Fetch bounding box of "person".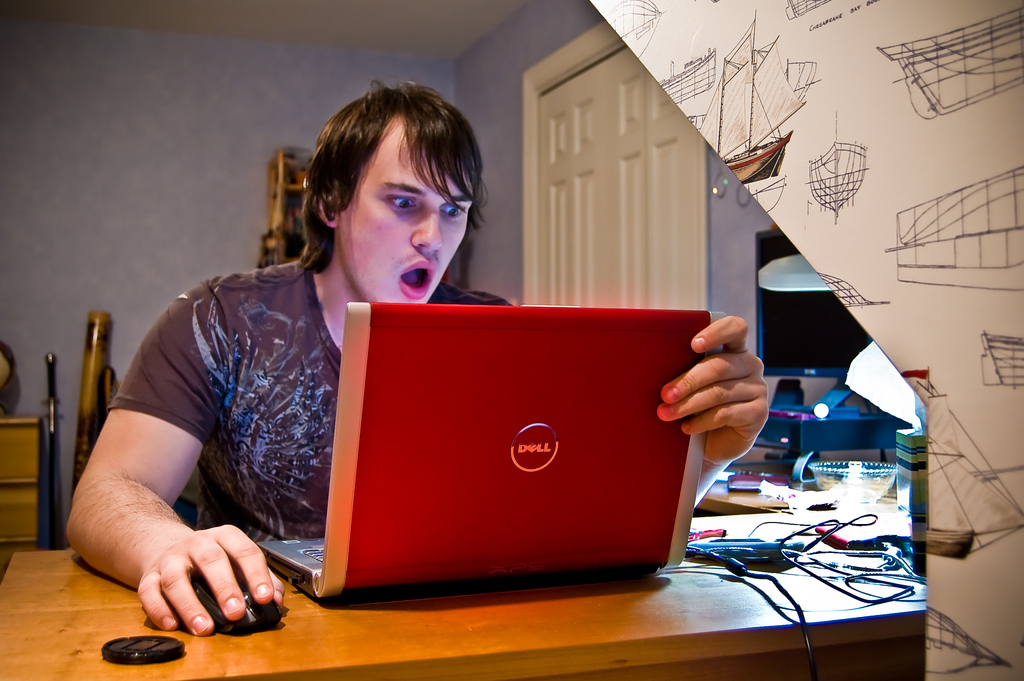
Bbox: (x1=65, y1=80, x2=770, y2=637).
